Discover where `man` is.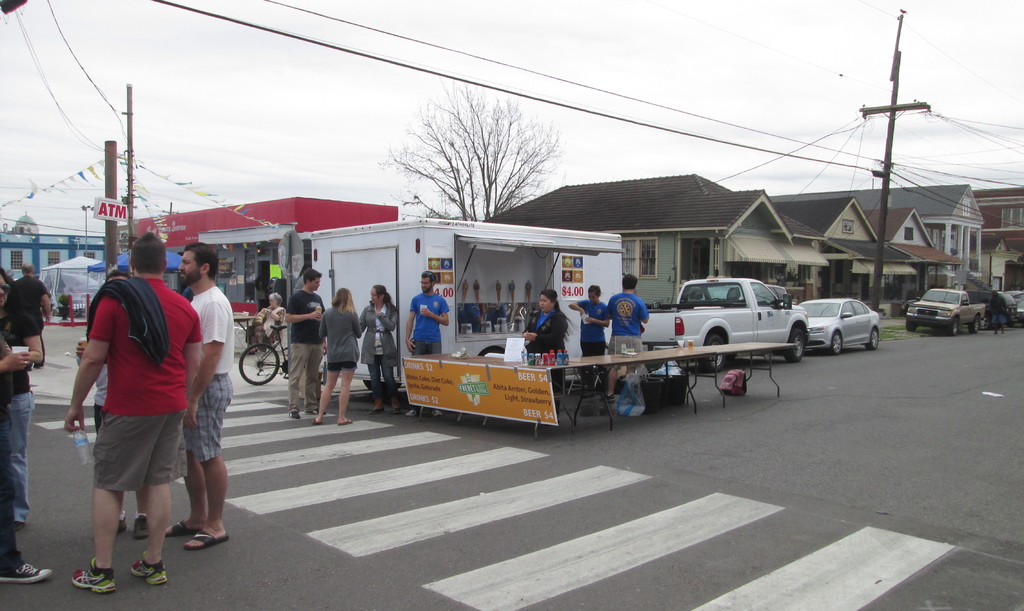
Discovered at (12, 260, 57, 329).
